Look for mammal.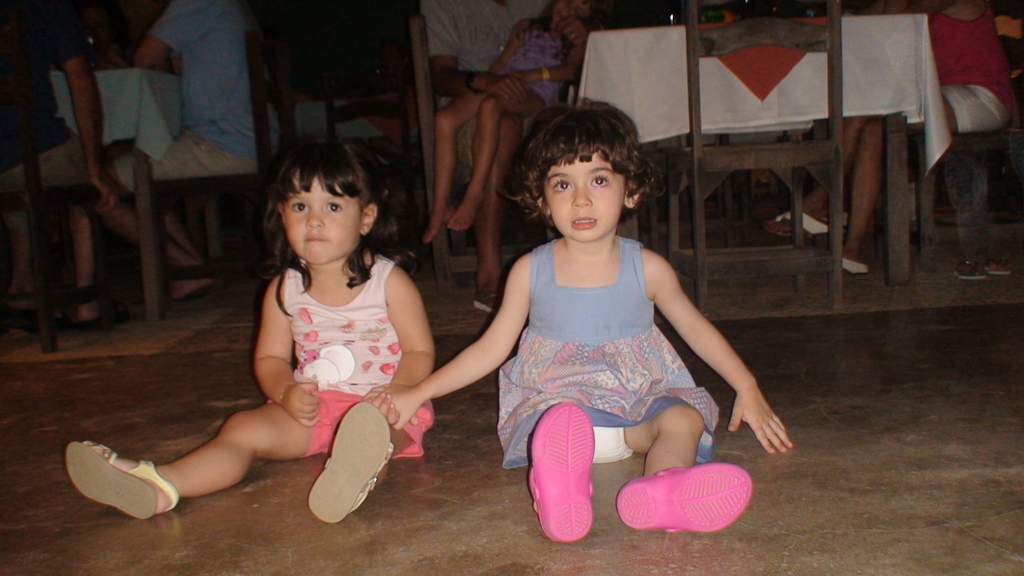
Found: bbox=(447, 135, 756, 512).
